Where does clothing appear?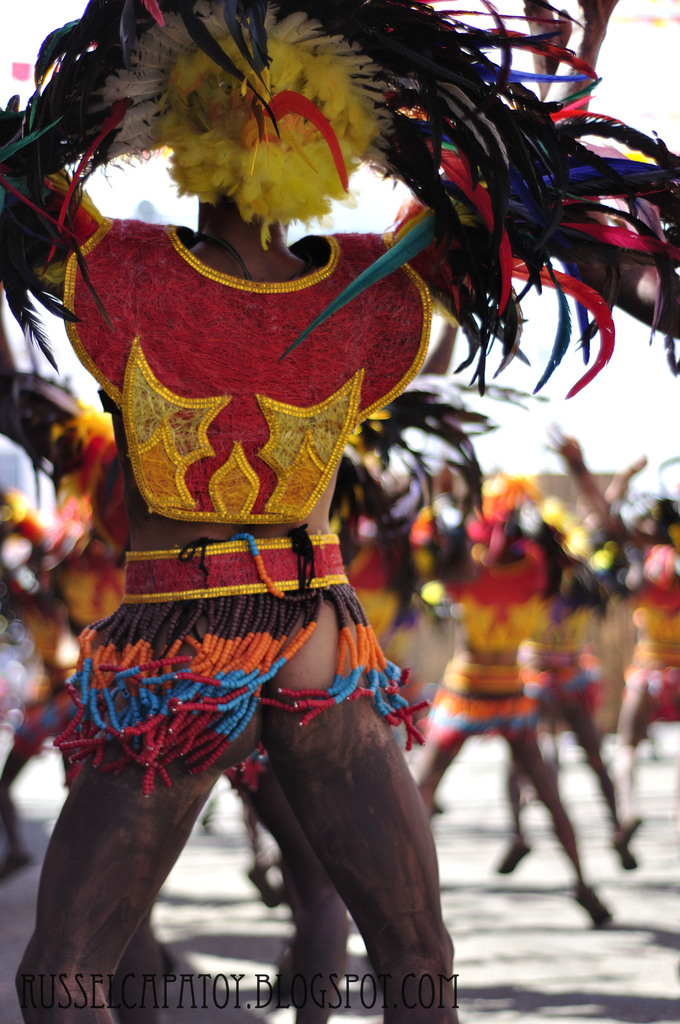
Appears at bbox=[62, 222, 428, 529].
